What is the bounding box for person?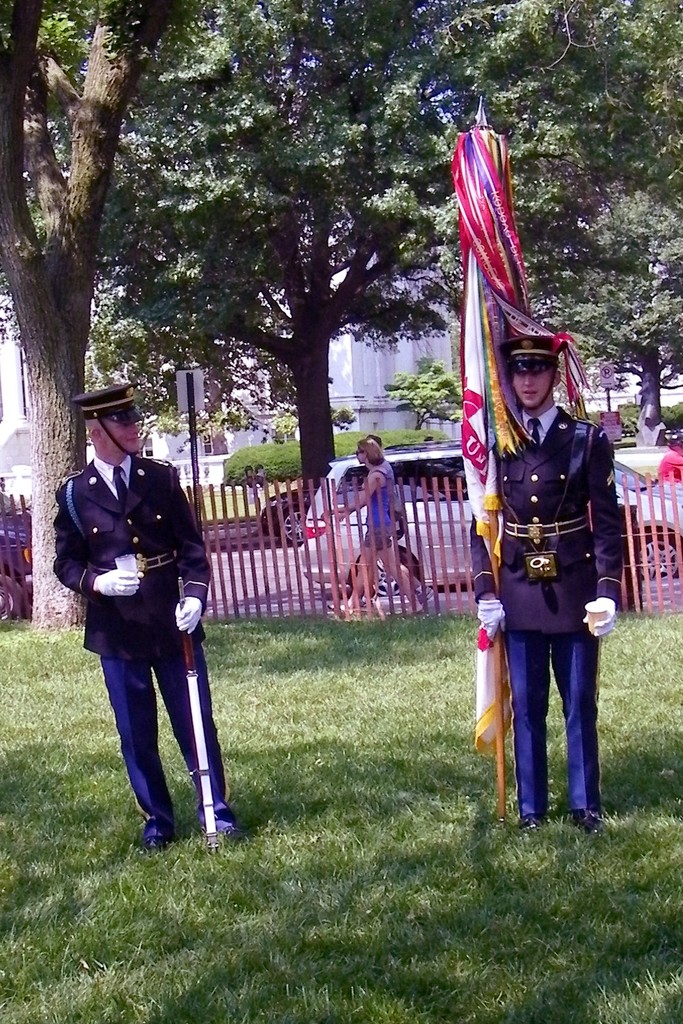
BBox(336, 435, 415, 621).
